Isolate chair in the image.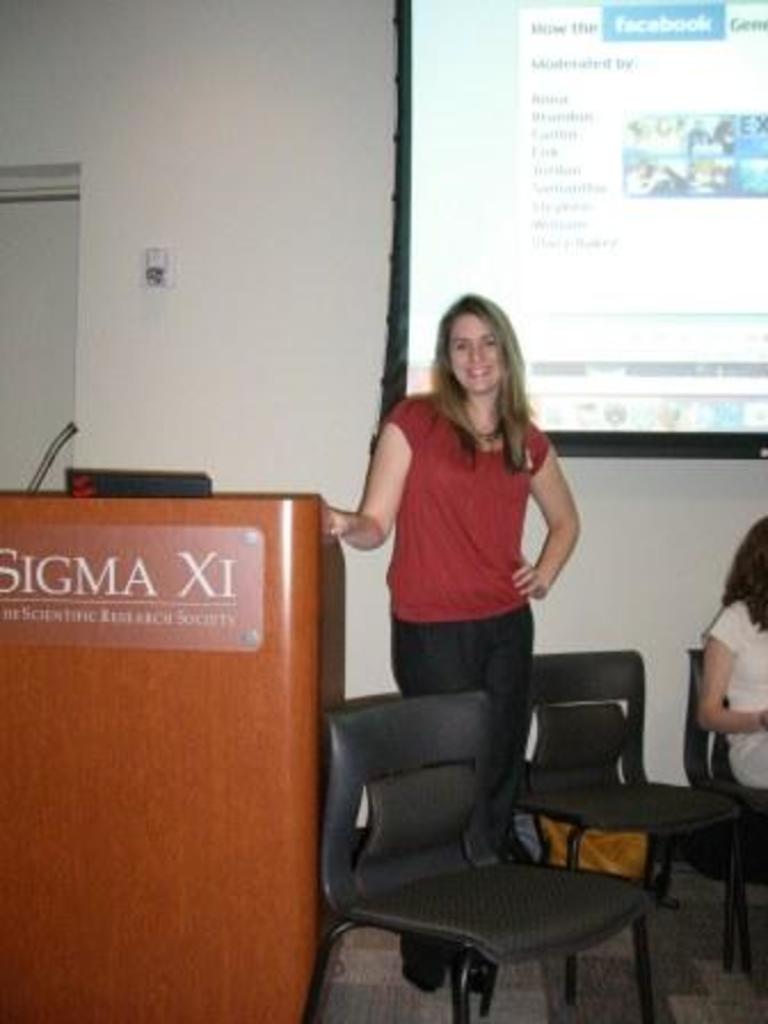
Isolated region: <region>505, 645, 750, 1001</region>.
